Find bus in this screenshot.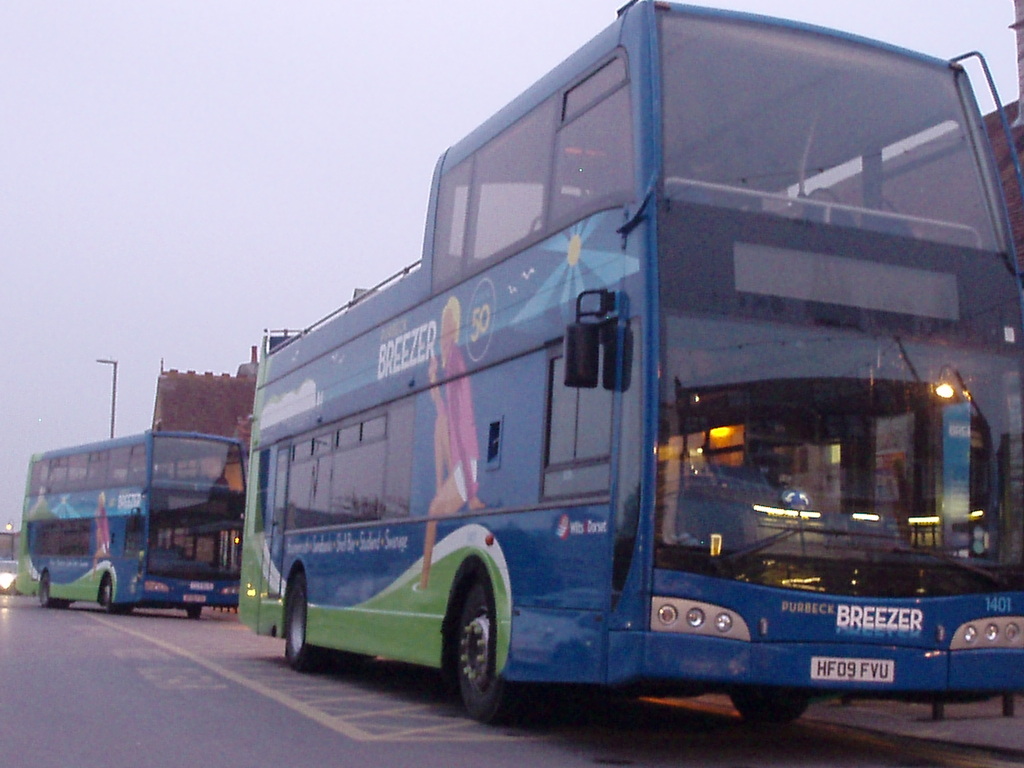
The bounding box for bus is (left=15, top=422, right=239, bottom=613).
